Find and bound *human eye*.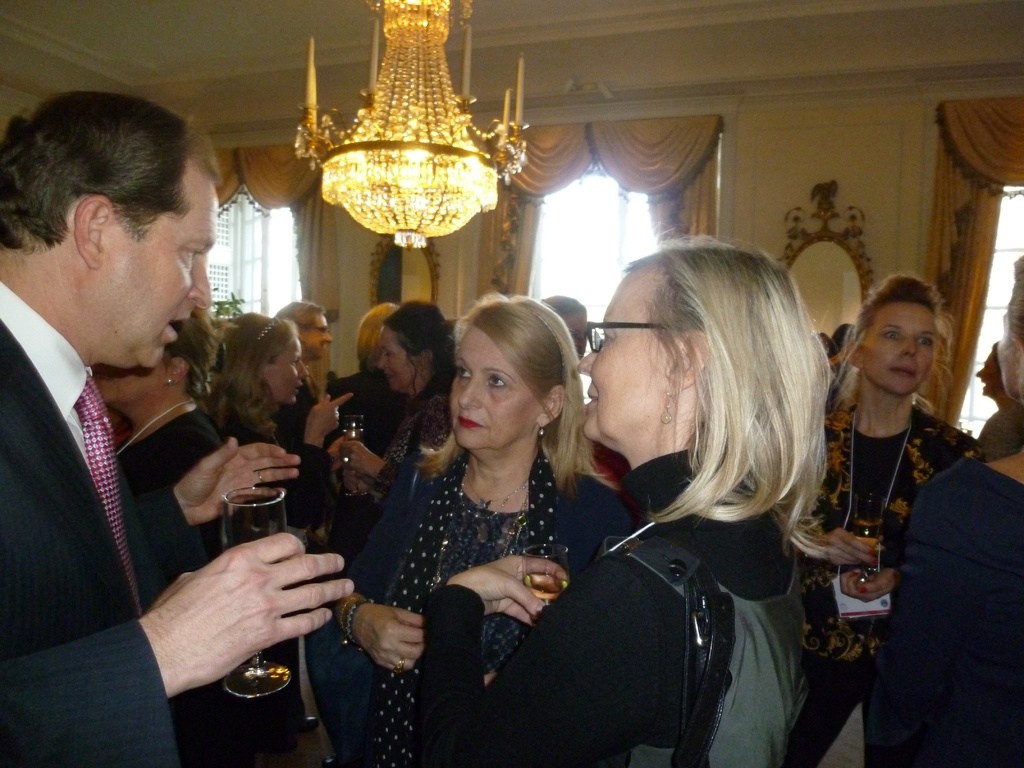
Bound: (x1=879, y1=325, x2=902, y2=344).
